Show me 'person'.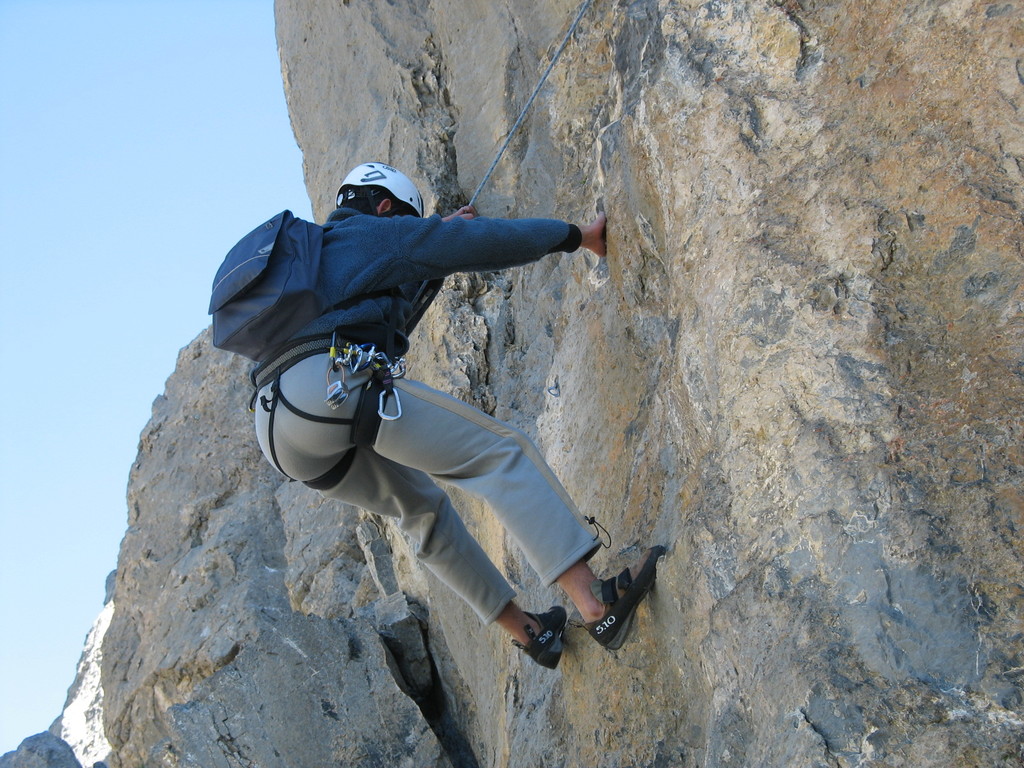
'person' is here: (left=198, top=113, right=602, bottom=600).
